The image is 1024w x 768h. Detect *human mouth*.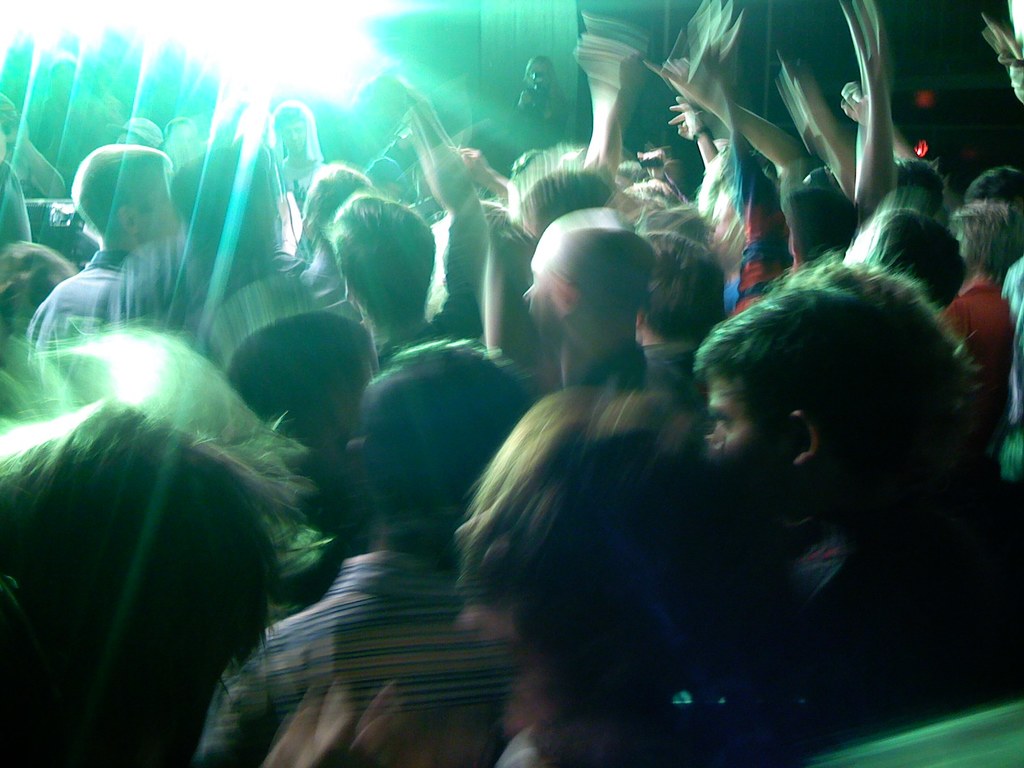
Detection: <bbox>523, 311, 534, 321</bbox>.
